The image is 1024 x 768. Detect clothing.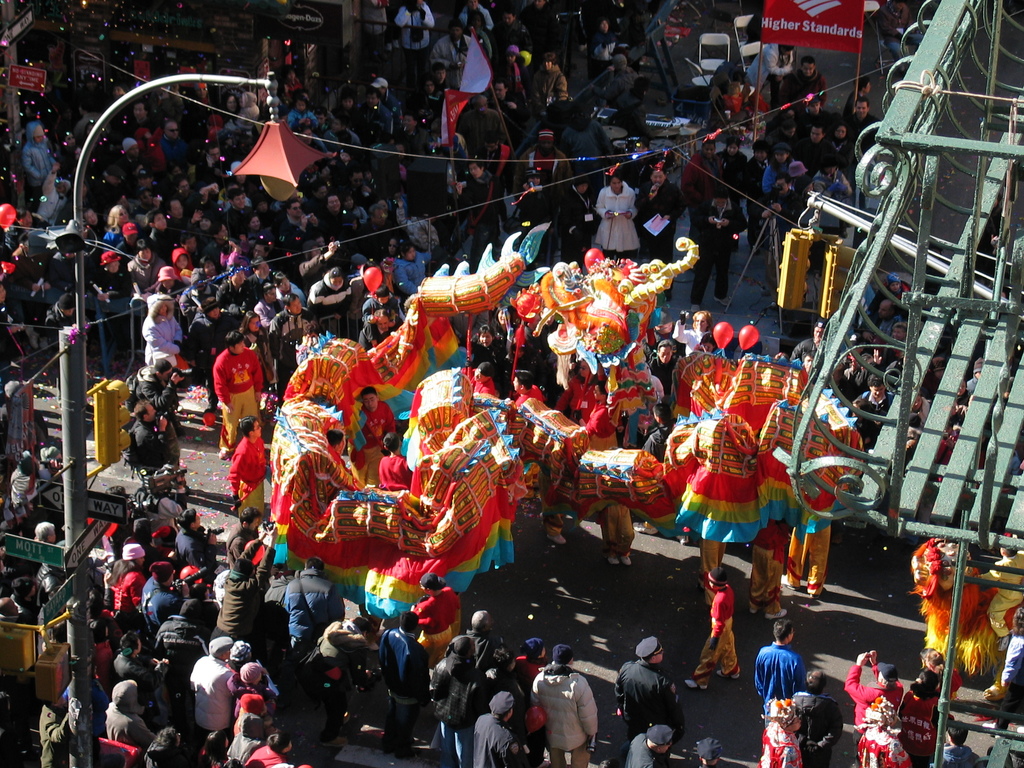
Detection: box(929, 742, 979, 767).
